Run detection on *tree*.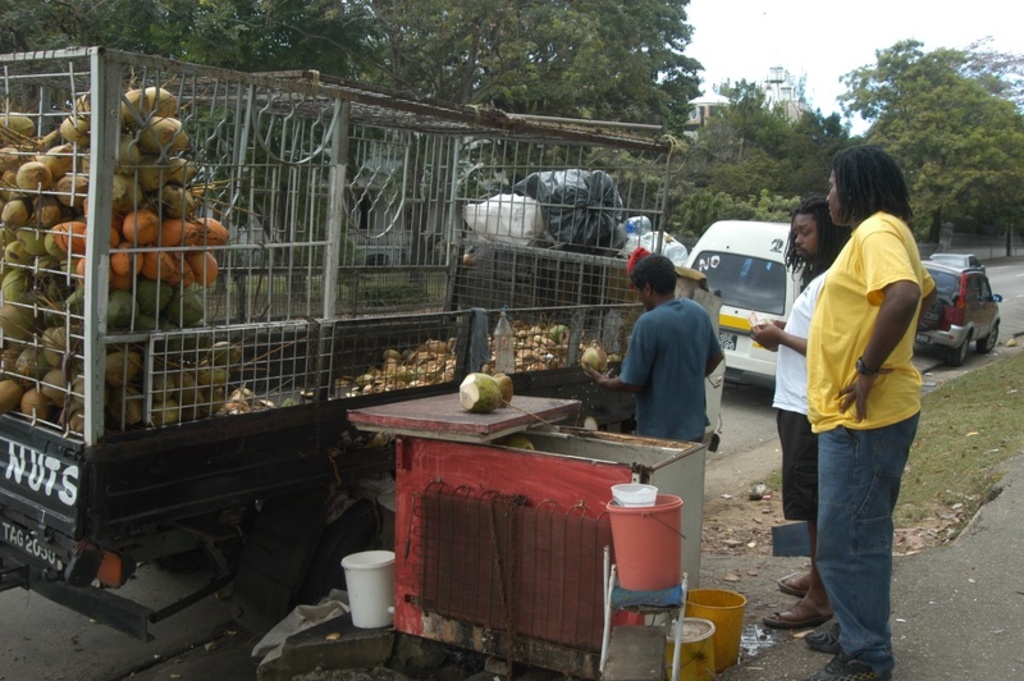
Result: 708/58/855/238.
